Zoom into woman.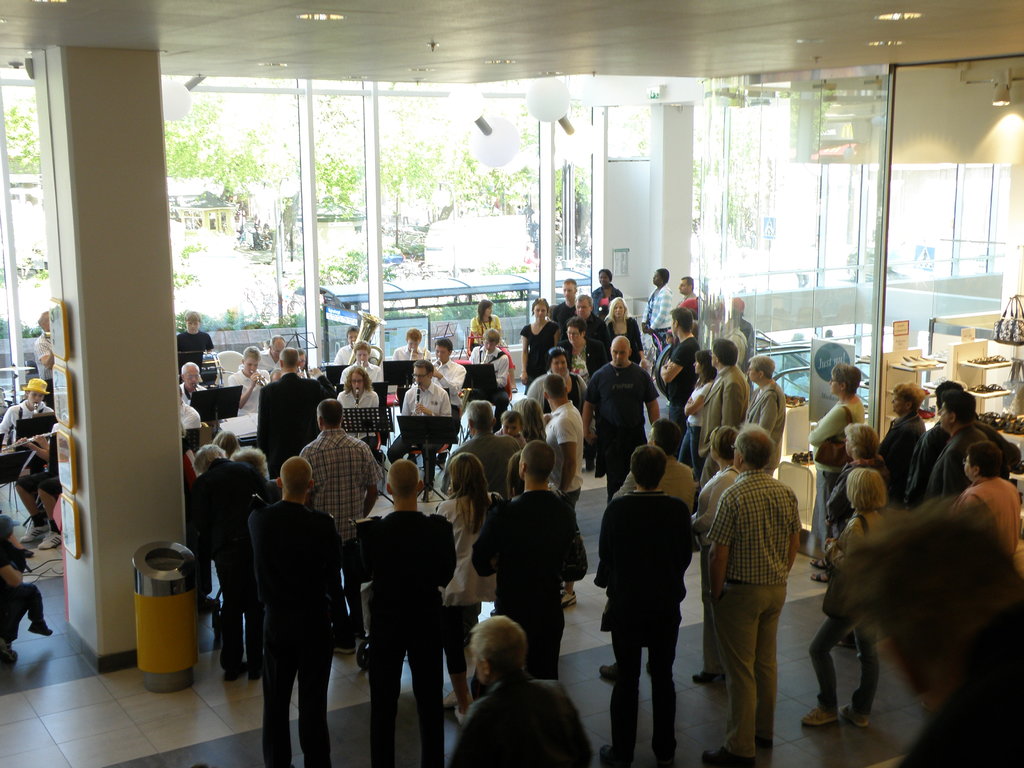
Zoom target: box=[808, 364, 865, 582].
